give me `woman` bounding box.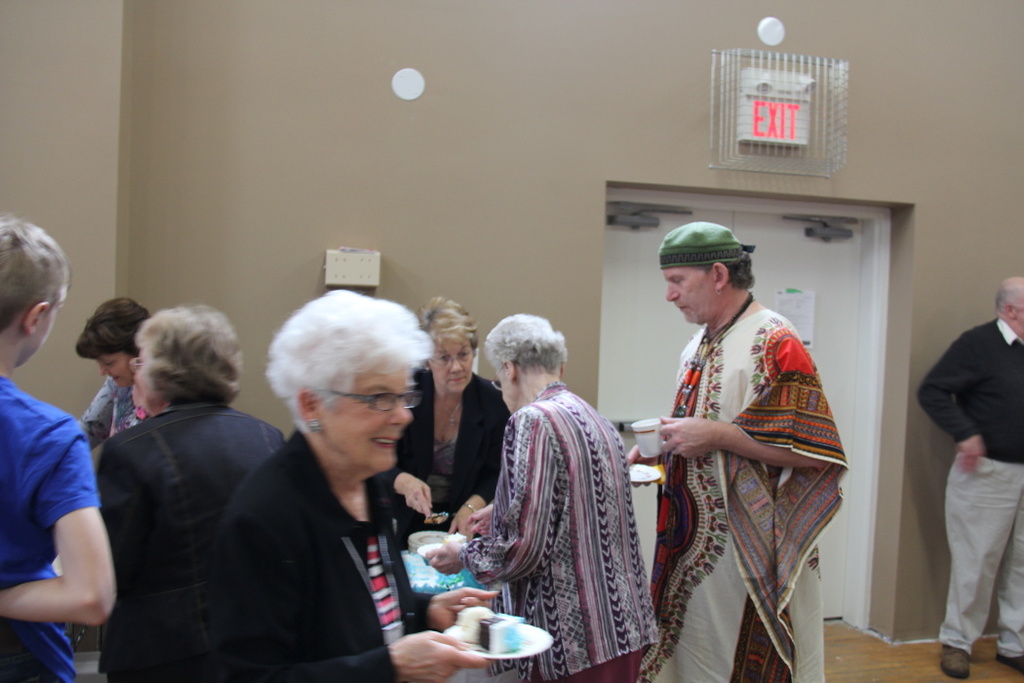
left=203, top=288, right=500, bottom=682.
